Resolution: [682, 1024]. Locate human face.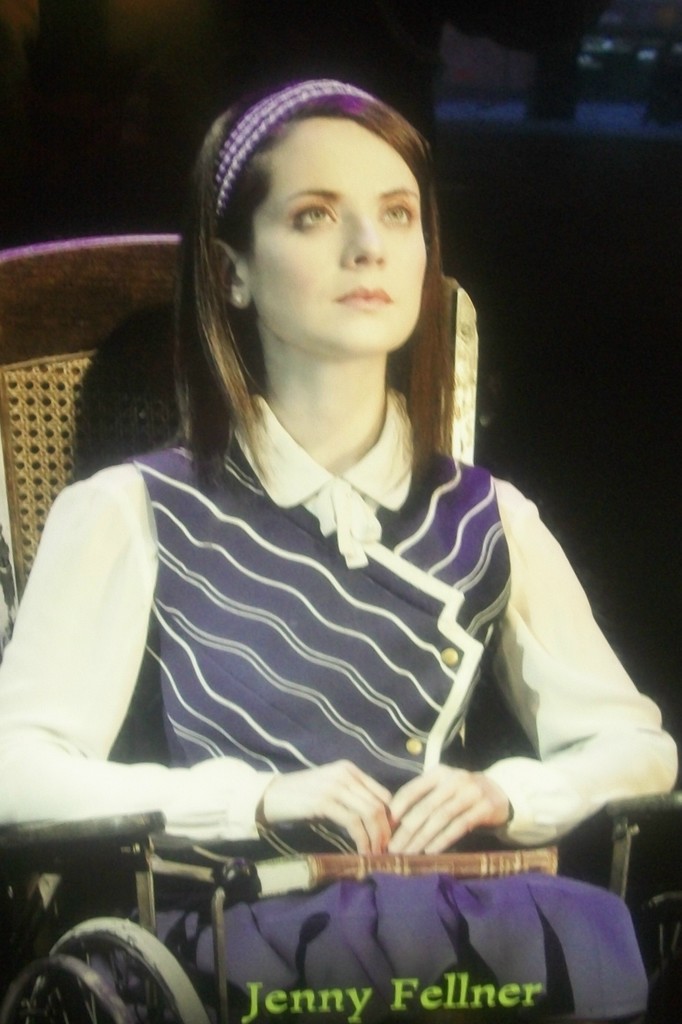
BBox(250, 118, 426, 355).
